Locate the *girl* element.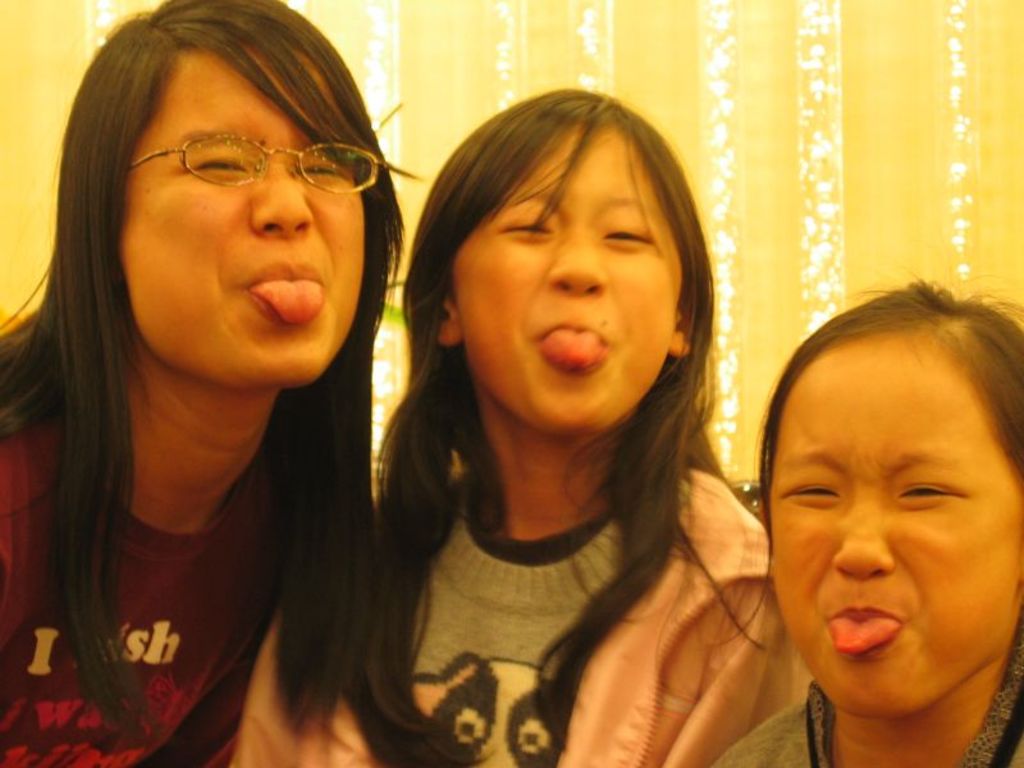
Element bbox: region(705, 262, 1023, 767).
